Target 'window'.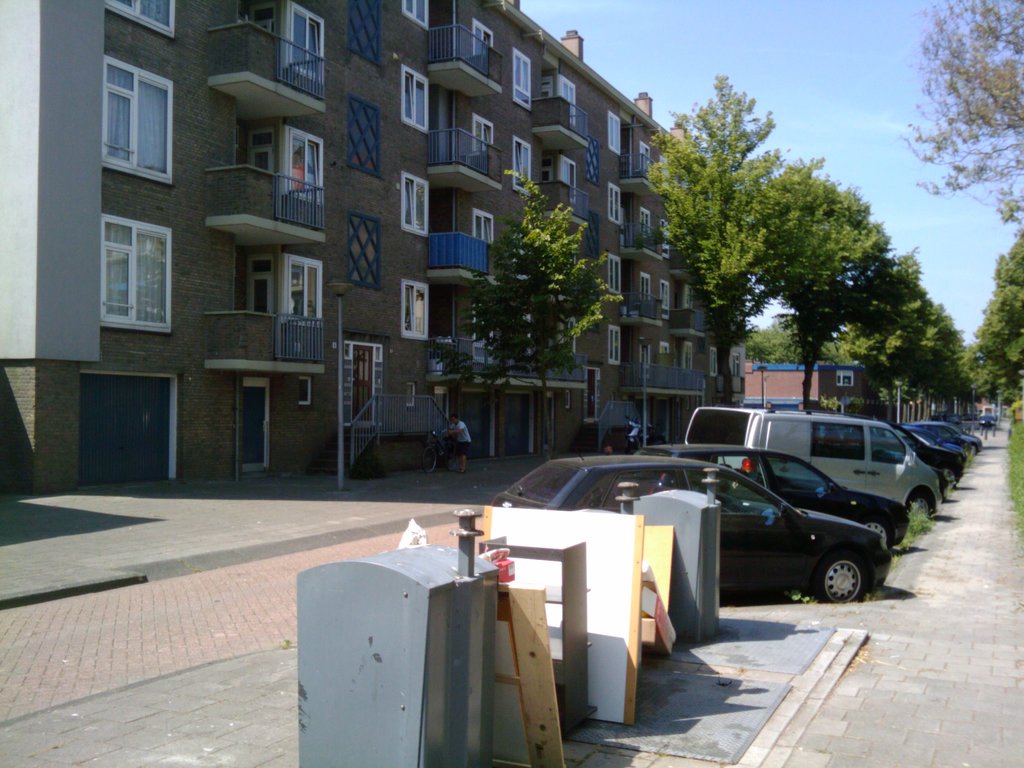
Target region: (403, 168, 426, 240).
